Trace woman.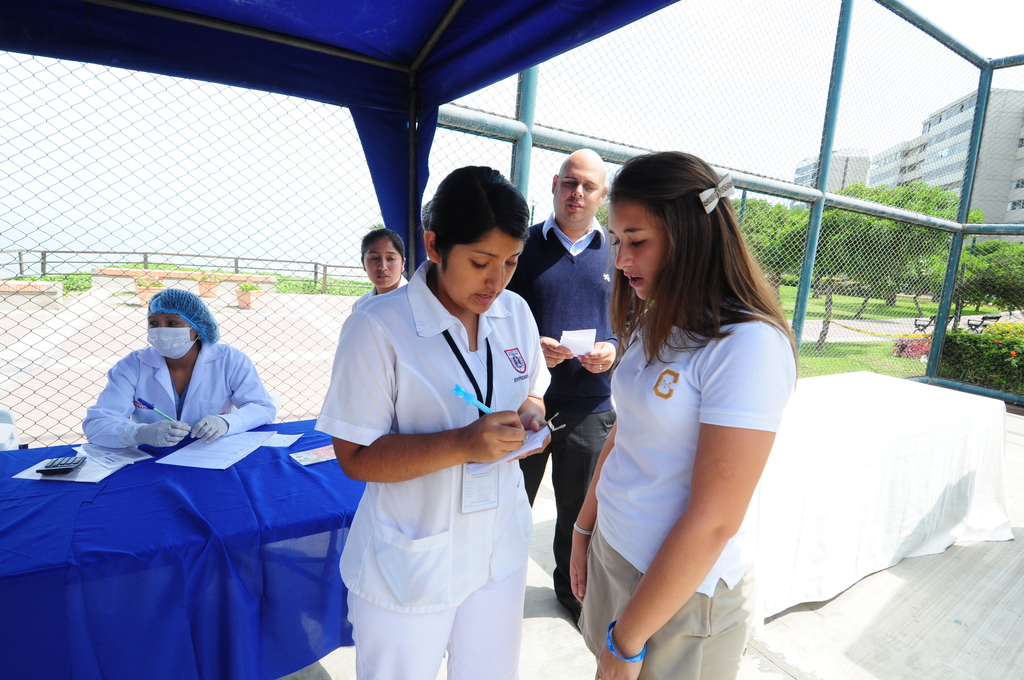
Traced to (82,289,276,445).
